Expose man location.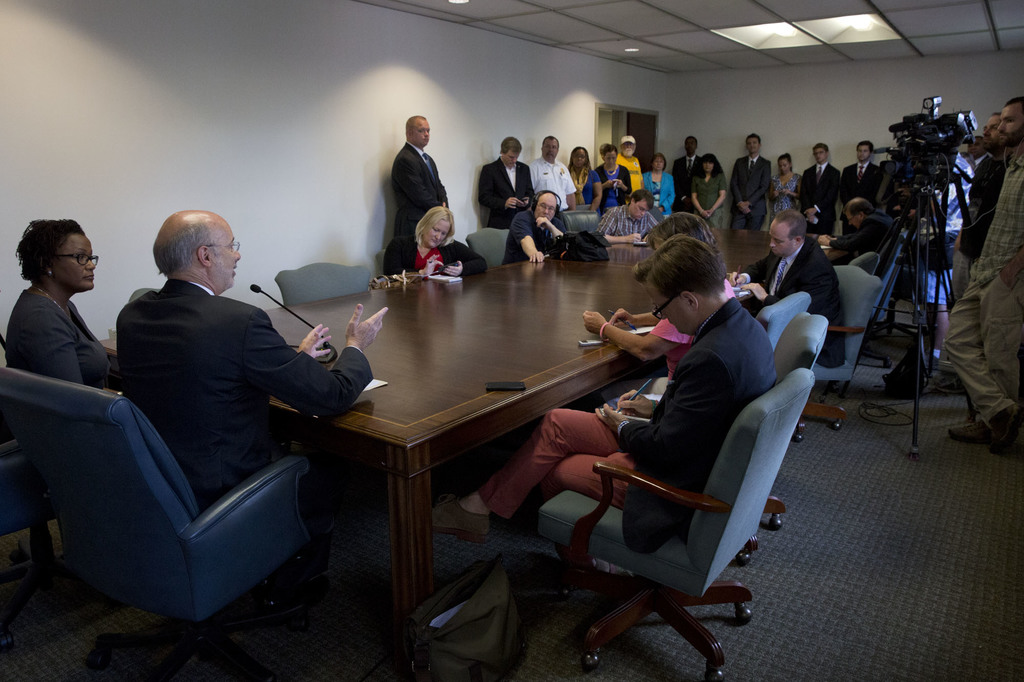
Exposed at <bbox>950, 107, 1012, 301</bbox>.
